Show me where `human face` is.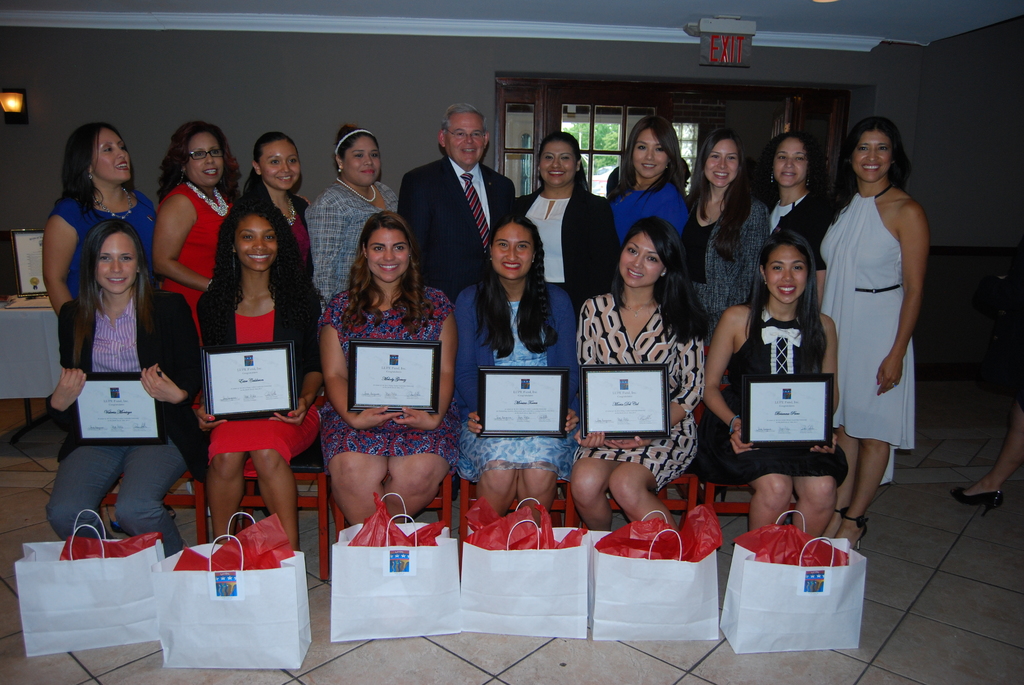
`human face` is at 96:133:134:181.
